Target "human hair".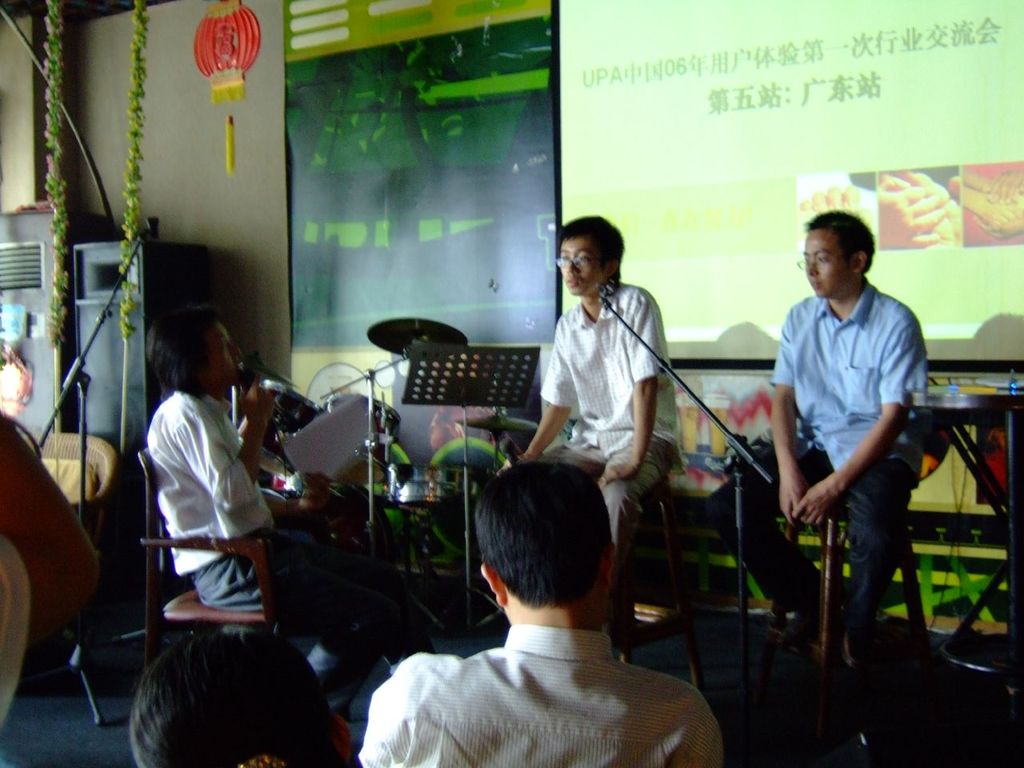
Target region: [475, 467, 622, 638].
